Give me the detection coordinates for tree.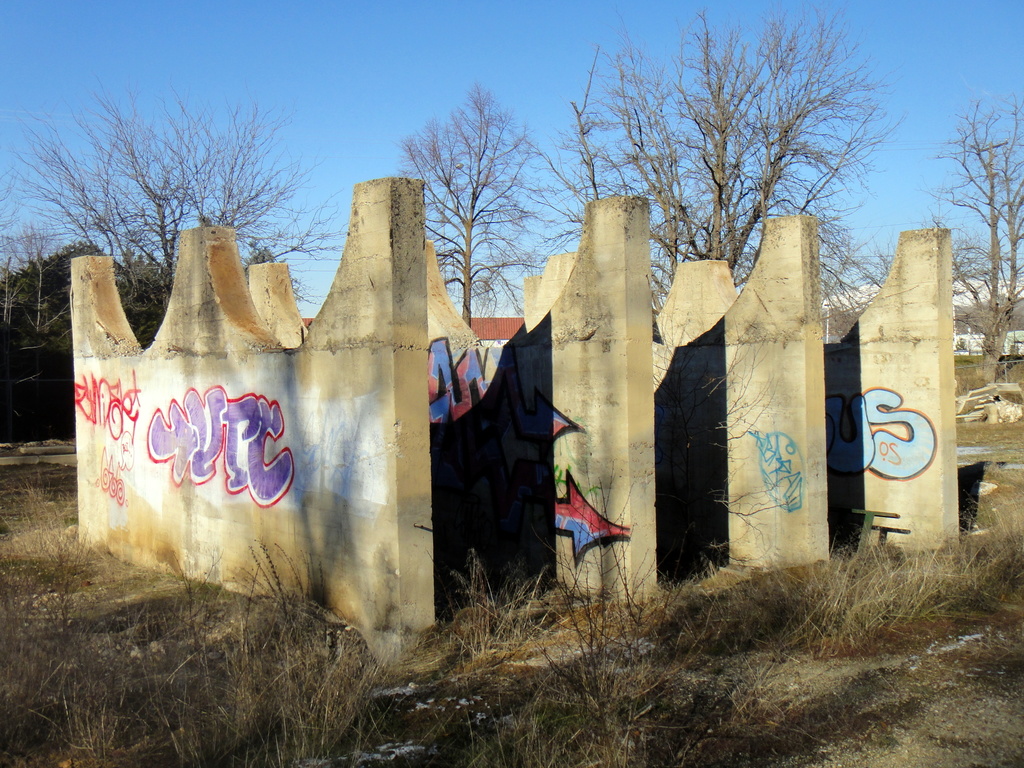
(559,4,906,352).
